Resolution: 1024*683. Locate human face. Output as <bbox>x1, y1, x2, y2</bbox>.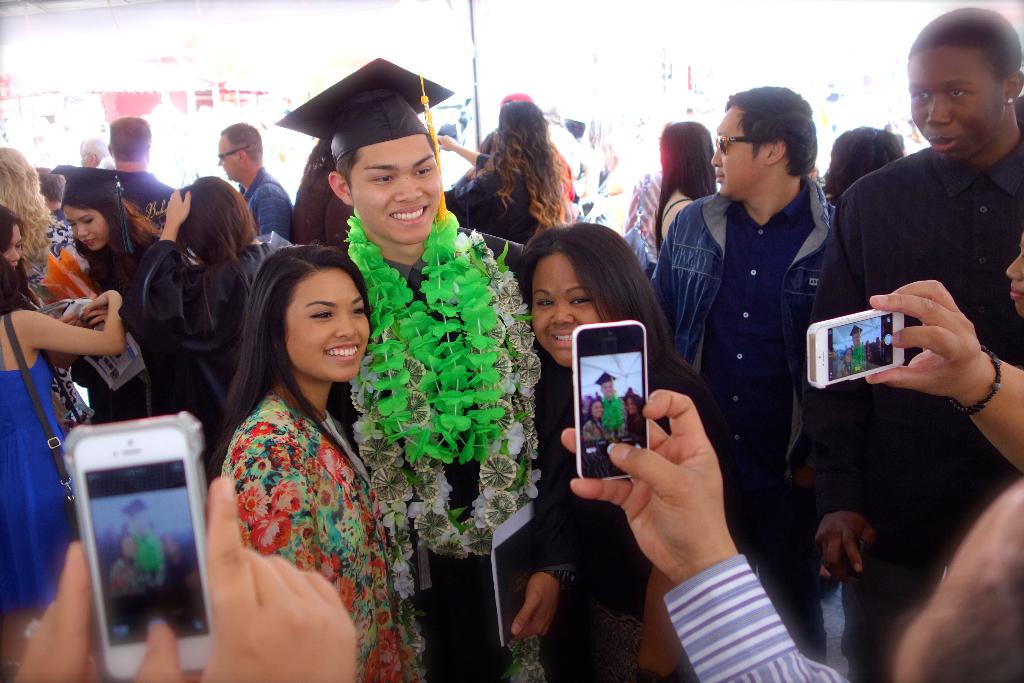
<bbox>219, 138, 236, 179</bbox>.
